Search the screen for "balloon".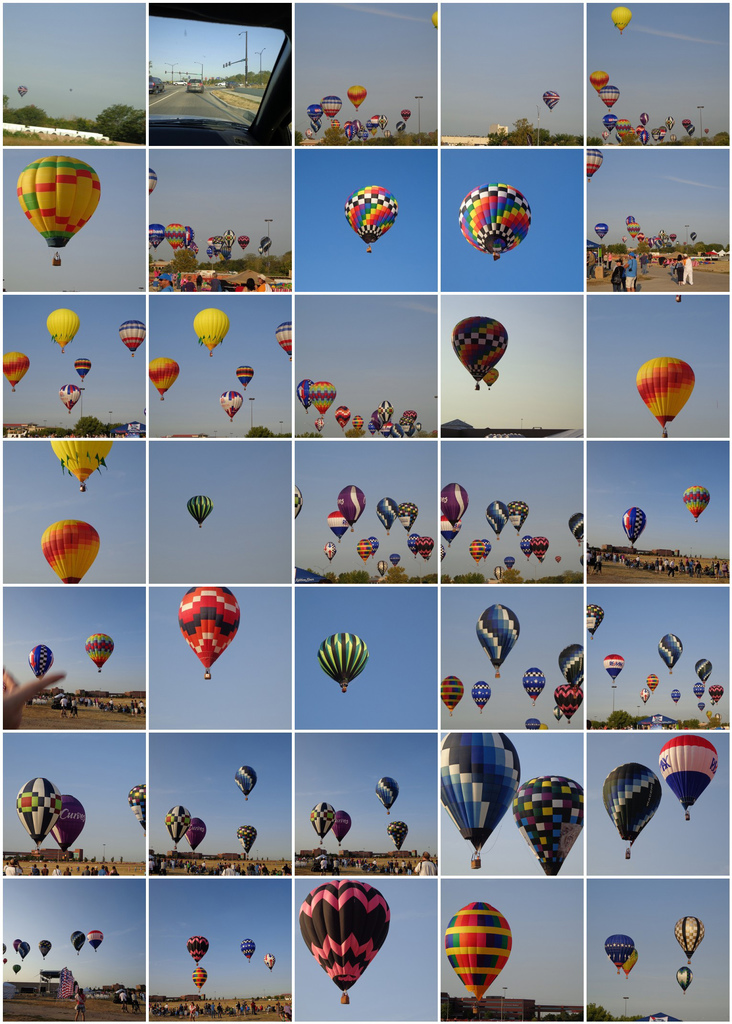
Found at (52, 794, 85, 847).
